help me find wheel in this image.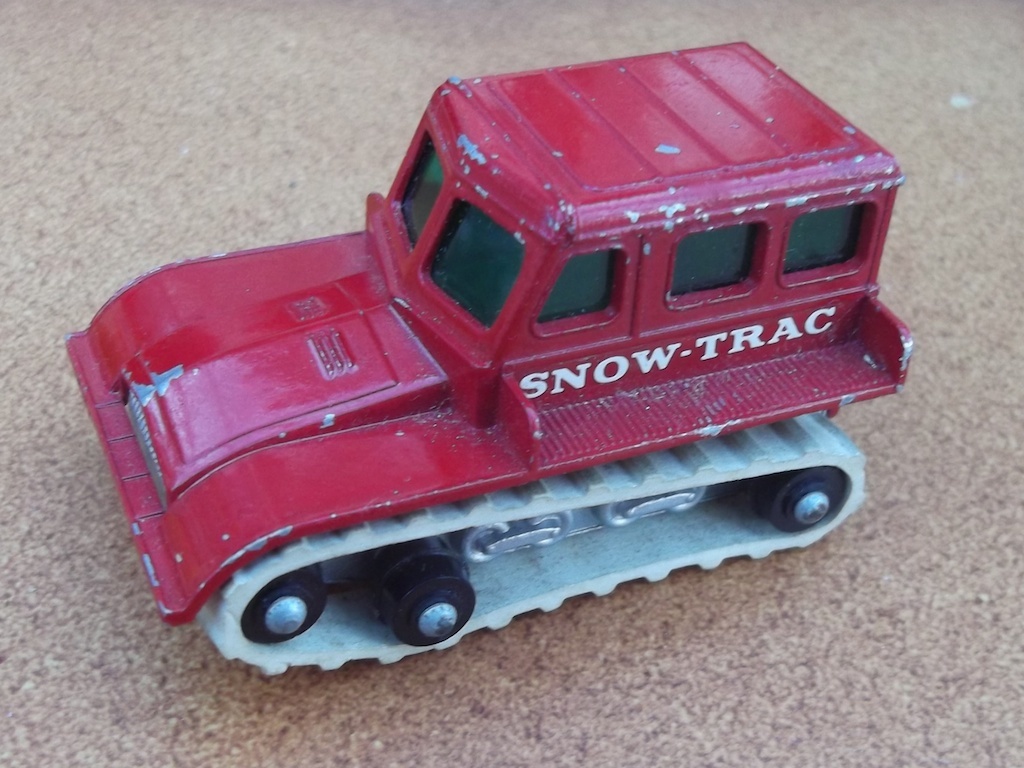
Found it: x1=362 y1=535 x2=471 y2=613.
